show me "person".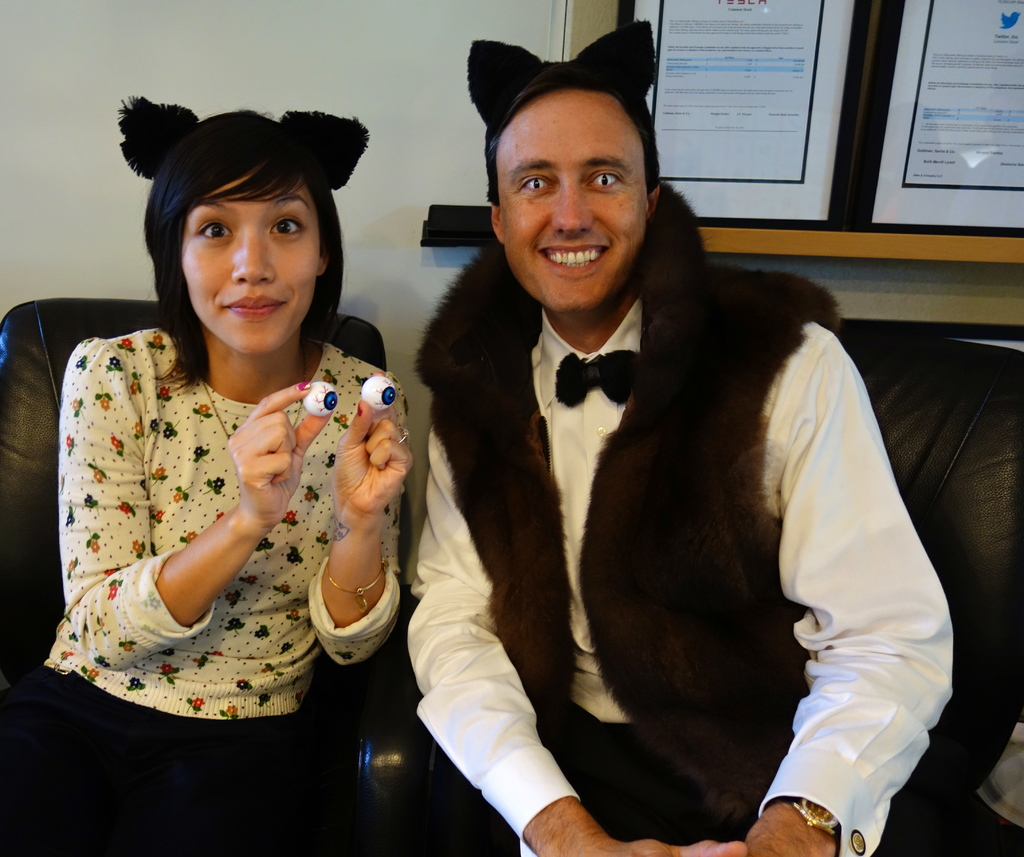
"person" is here: BBox(407, 19, 957, 856).
